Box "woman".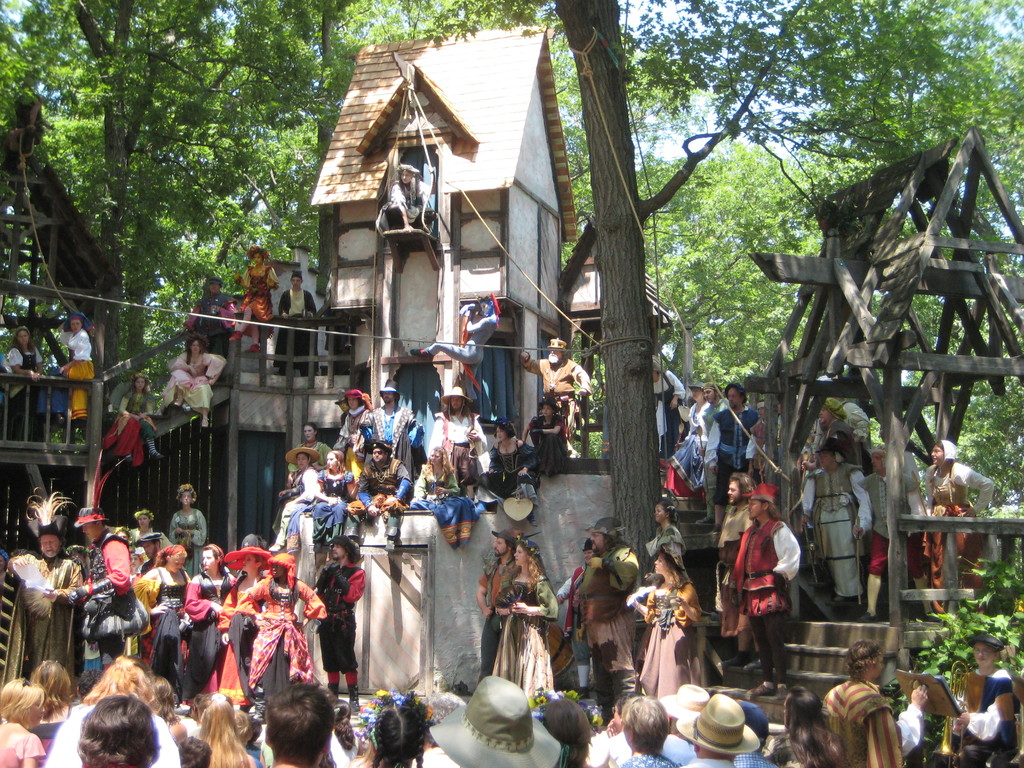
{"left": 524, "top": 686, "right": 589, "bottom": 767}.
